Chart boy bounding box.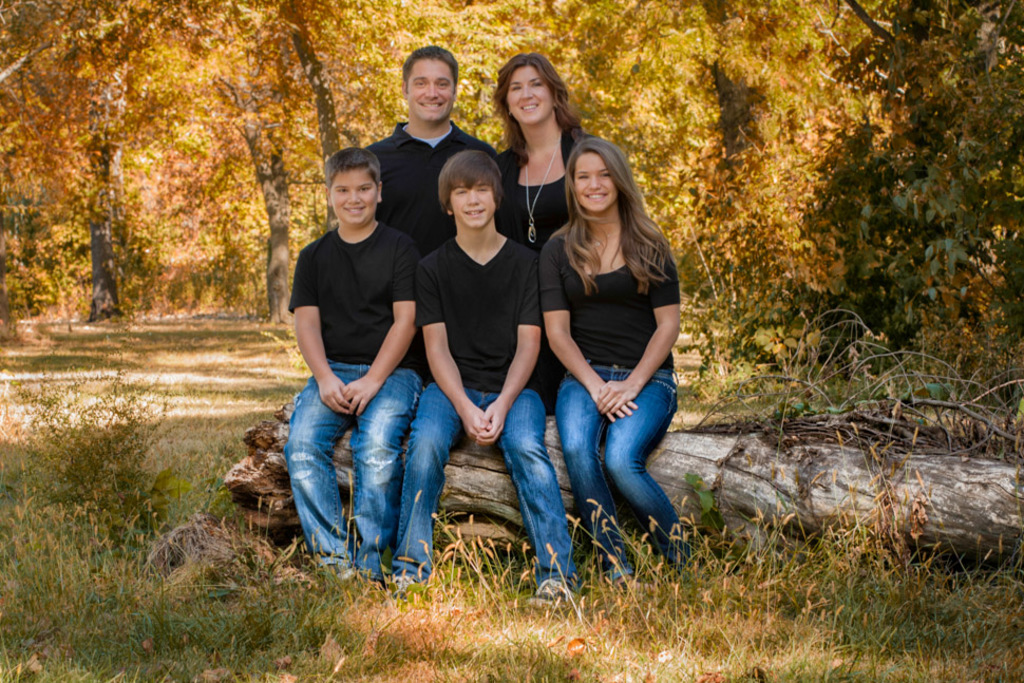
Charted: (273,133,456,585).
